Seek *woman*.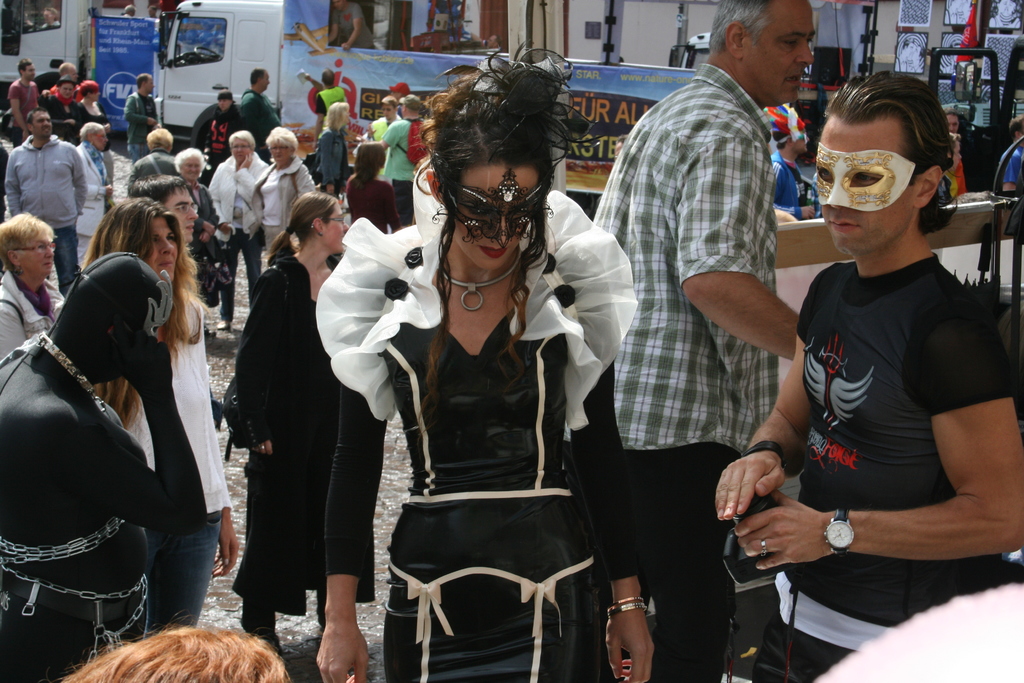
box(314, 100, 355, 195).
